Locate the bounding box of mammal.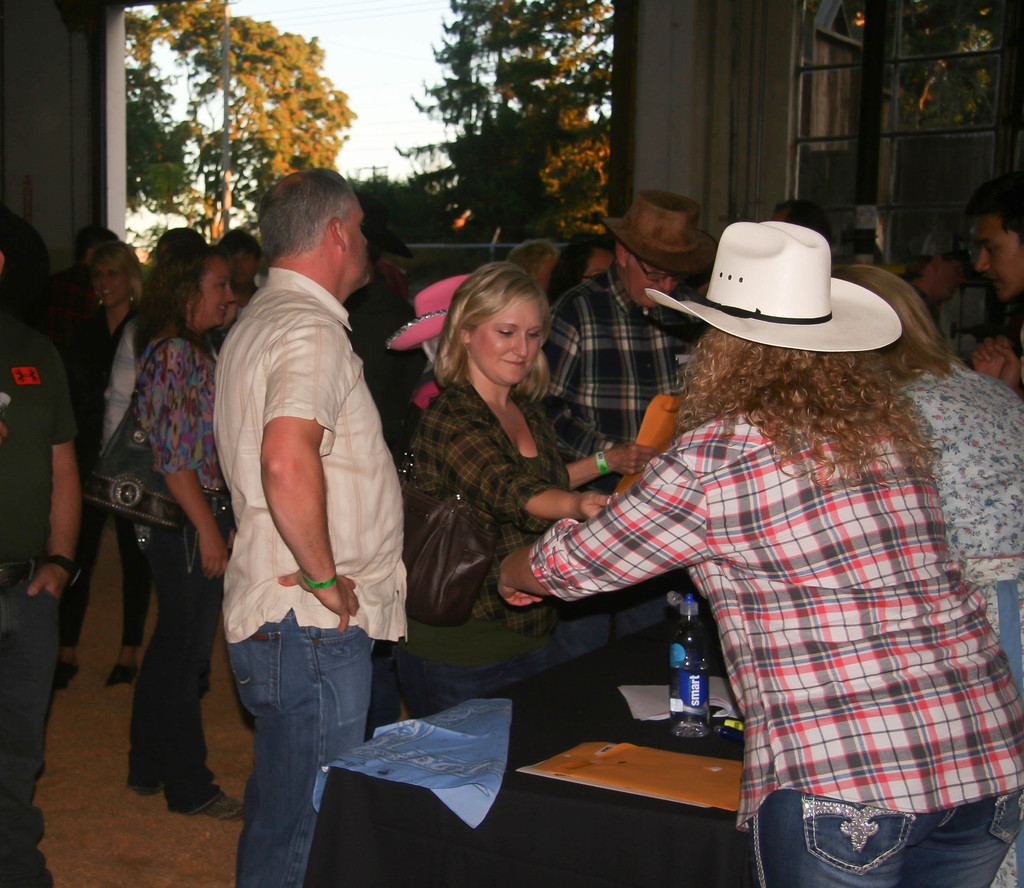
Bounding box: [124, 228, 248, 819].
